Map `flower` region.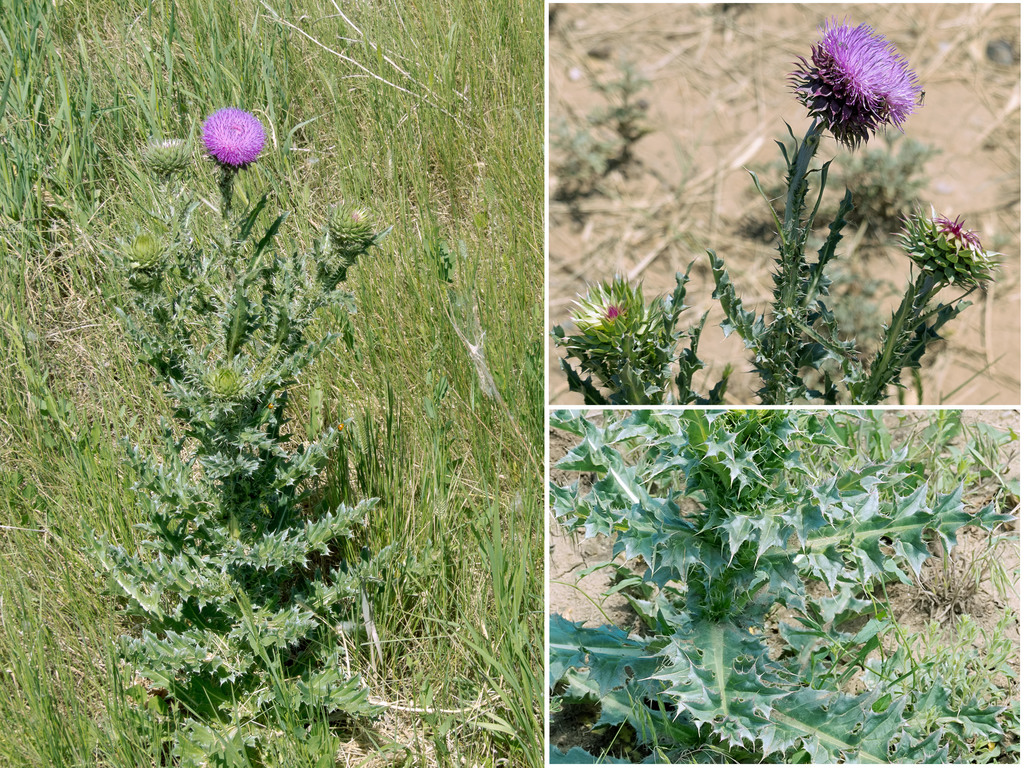
Mapped to l=148, t=141, r=187, b=180.
